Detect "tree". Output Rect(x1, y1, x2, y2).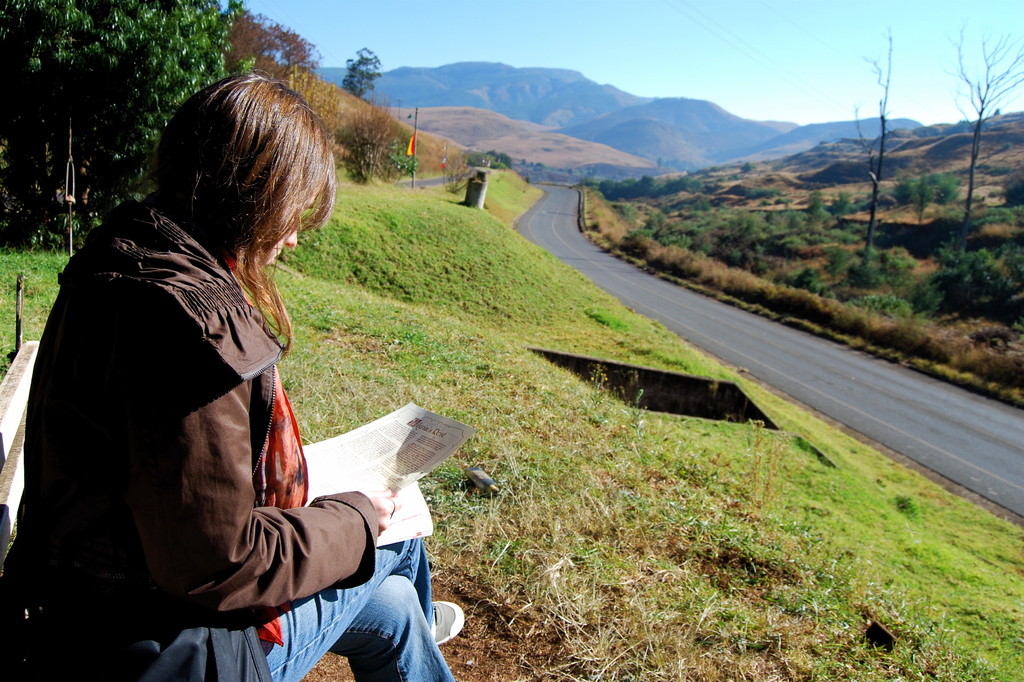
Rect(653, 174, 732, 198).
